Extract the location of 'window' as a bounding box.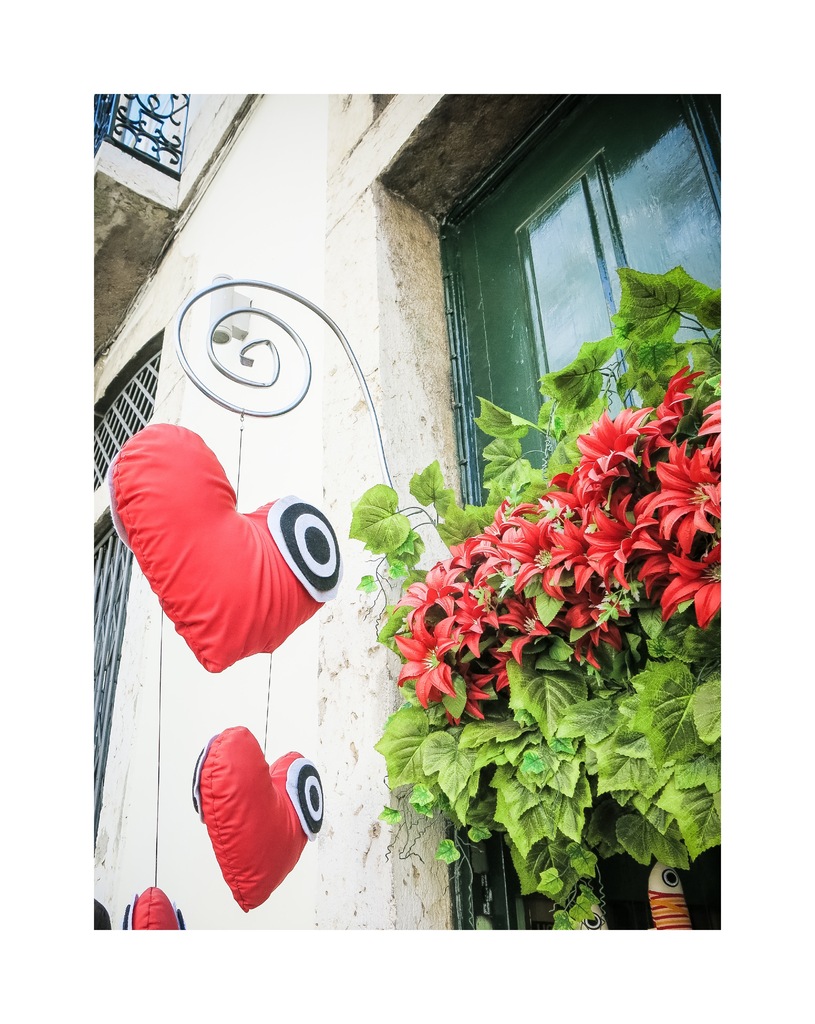
box=[433, 84, 727, 513].
